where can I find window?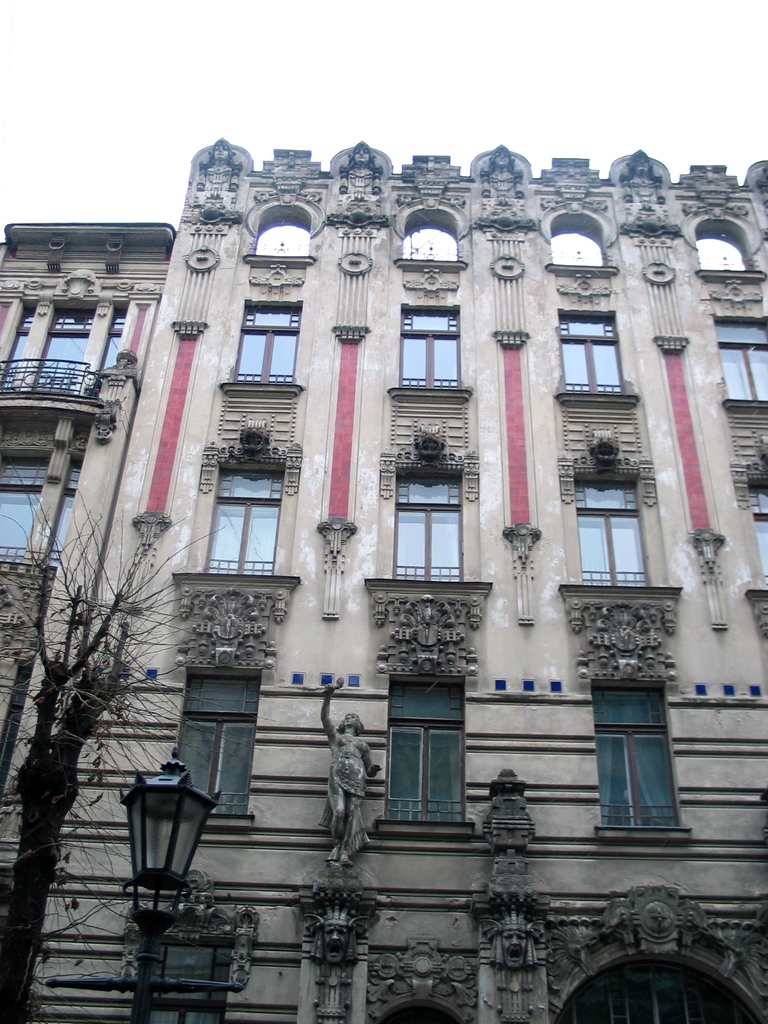
You can find it at [x1=704, y1=316, x2=767, y2=407].
